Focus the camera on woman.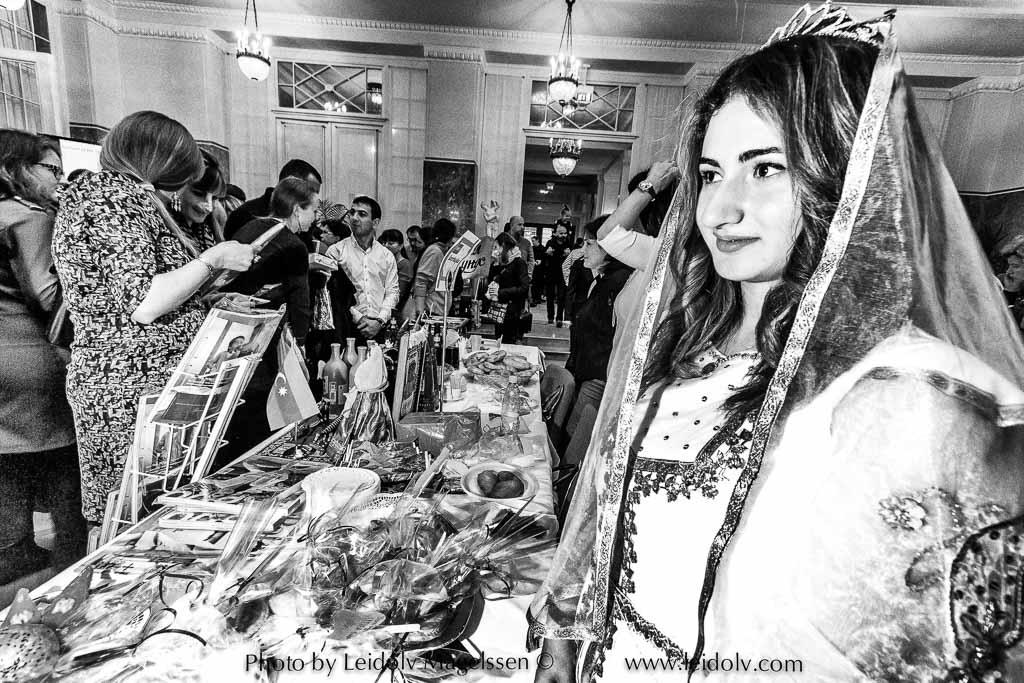
Focus region: left=225, top=180, right=307, bottom=415.
